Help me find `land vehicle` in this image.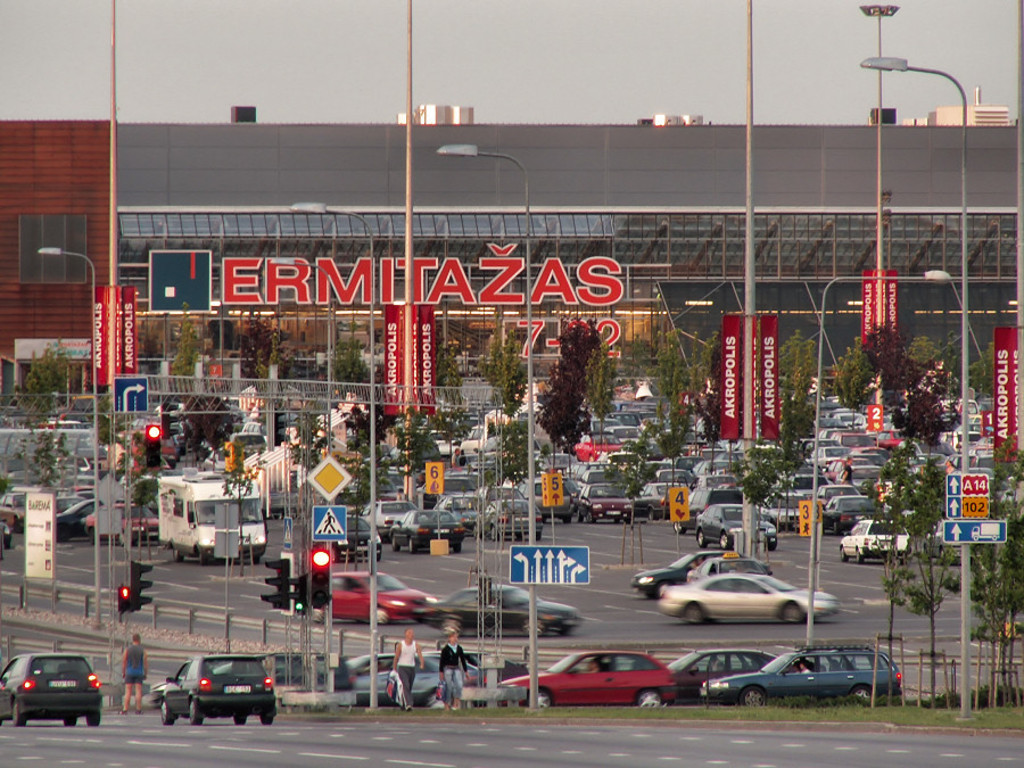
Found it: (left=308, top=565, right=439, bottom=629).
